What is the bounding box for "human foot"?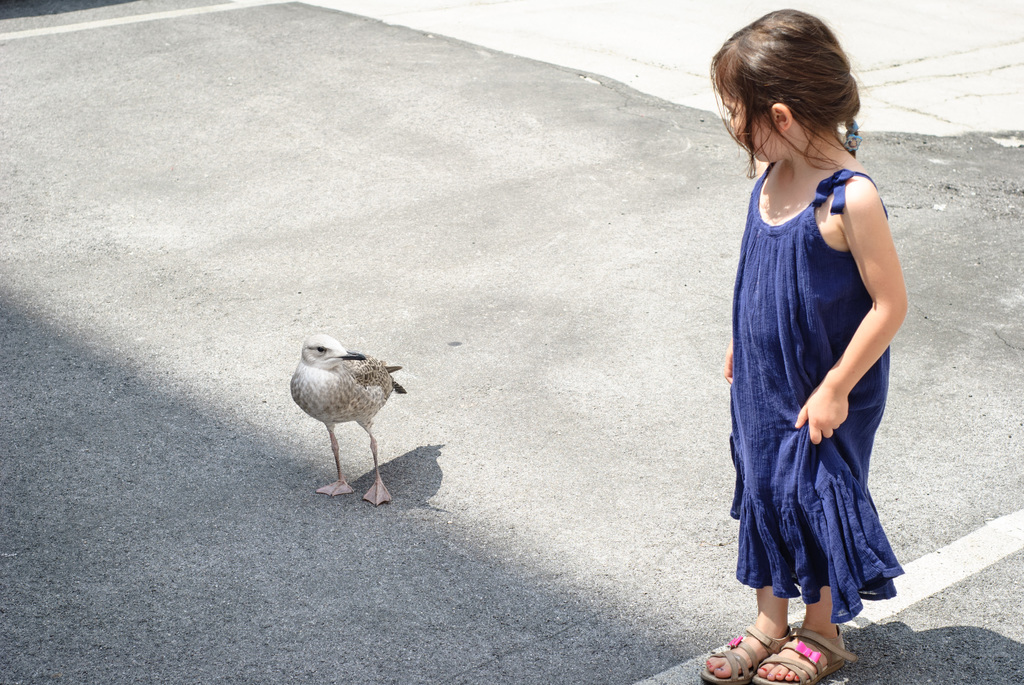
bbox=(751, 634, 847, 684).
